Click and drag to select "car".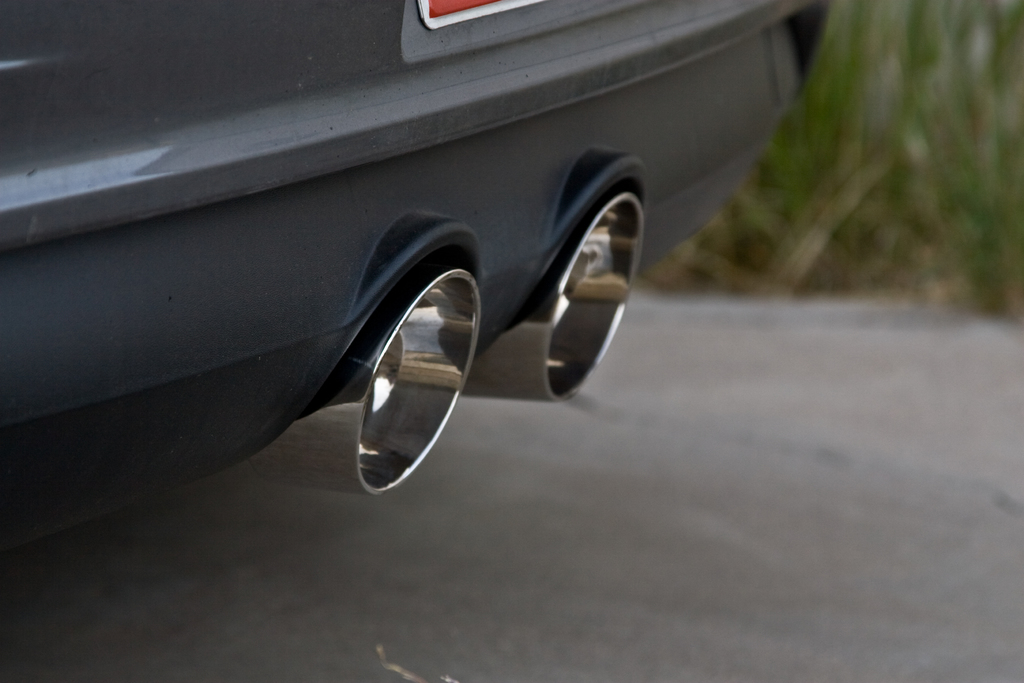
Selection: [left=0, top=0, right=840, bottom=545].
